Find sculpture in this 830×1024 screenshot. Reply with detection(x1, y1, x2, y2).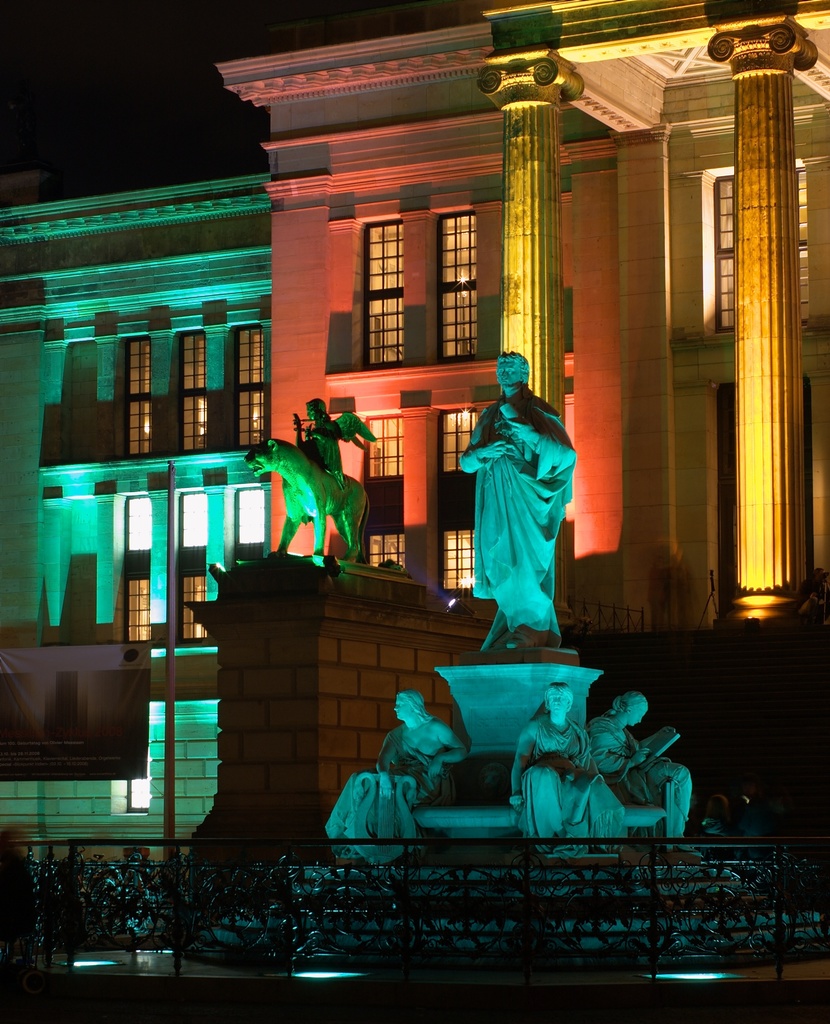
detection(246, 433, 363, 562).
